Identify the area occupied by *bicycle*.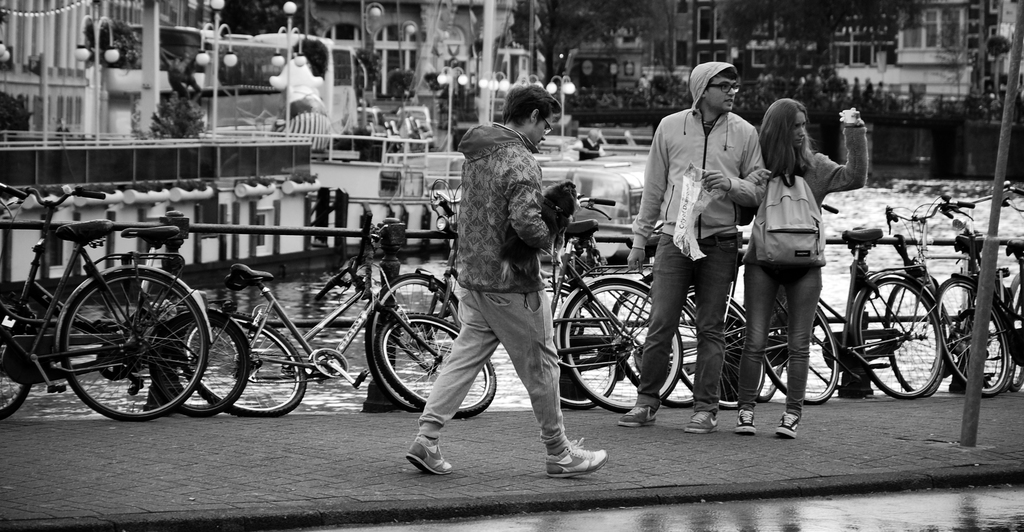
Area: bbox=[0, 213, 204, 423].
